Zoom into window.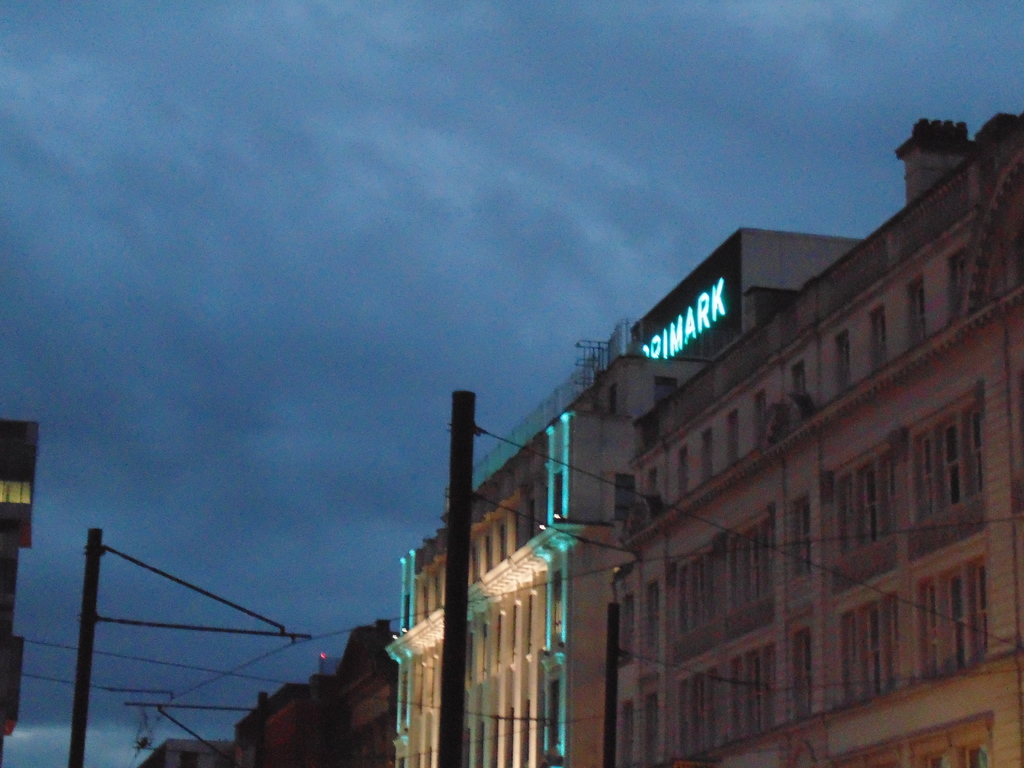
Zoom target: 909,397,982,529.
